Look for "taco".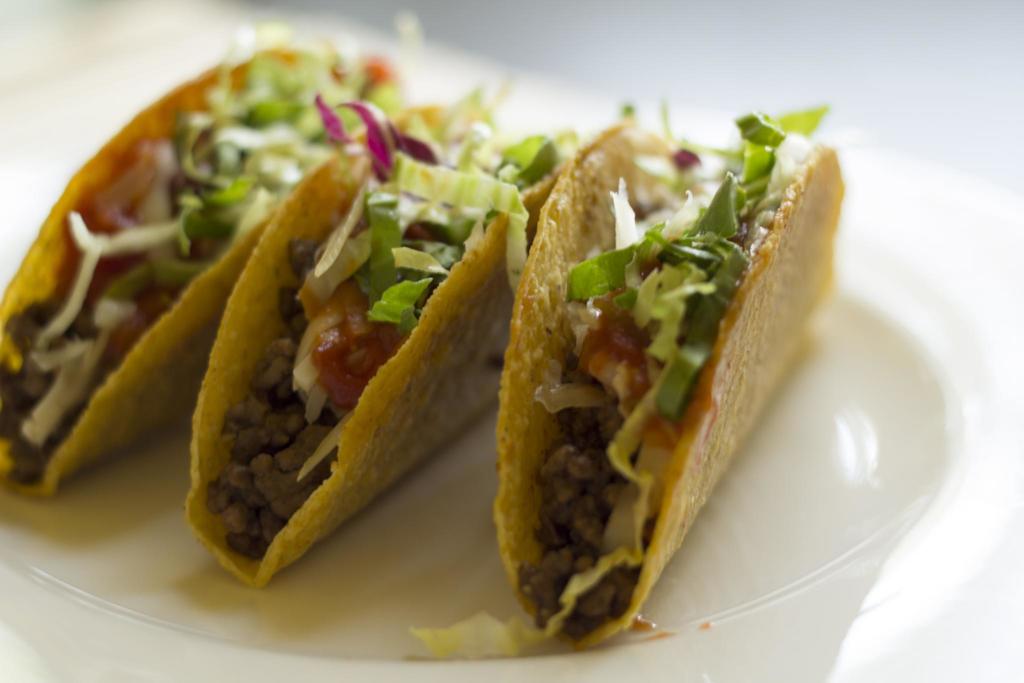
Found: pyautogui.locateOnScreen(180, 90, 600, 580).
